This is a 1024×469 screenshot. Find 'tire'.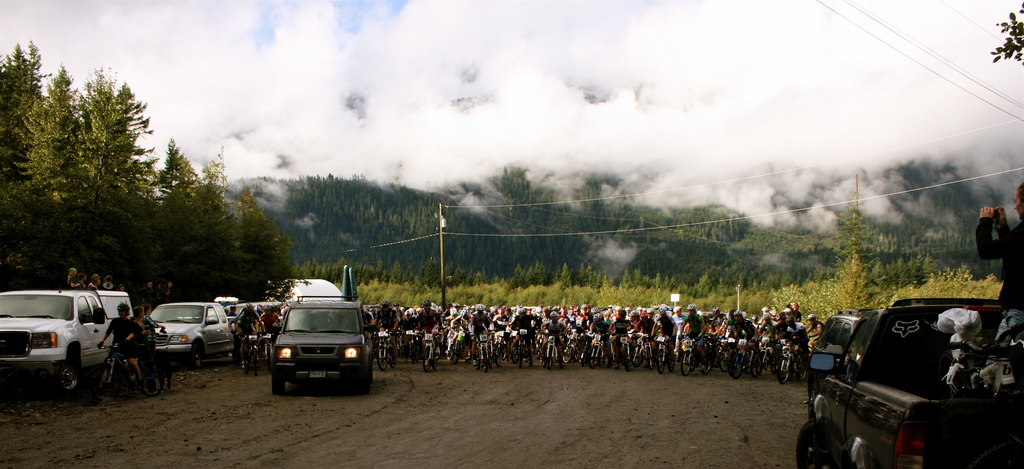
Bounding box: <box>270,370,286,398</box>.
